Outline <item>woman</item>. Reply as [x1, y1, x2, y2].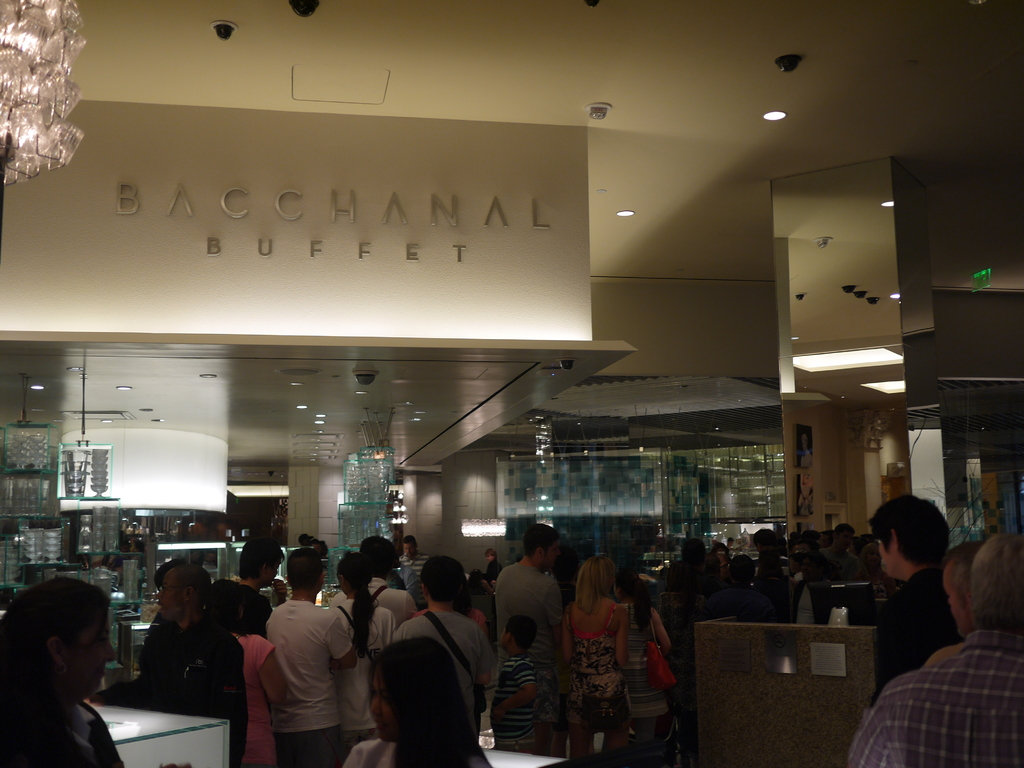
[328, 555, 396, 744].
